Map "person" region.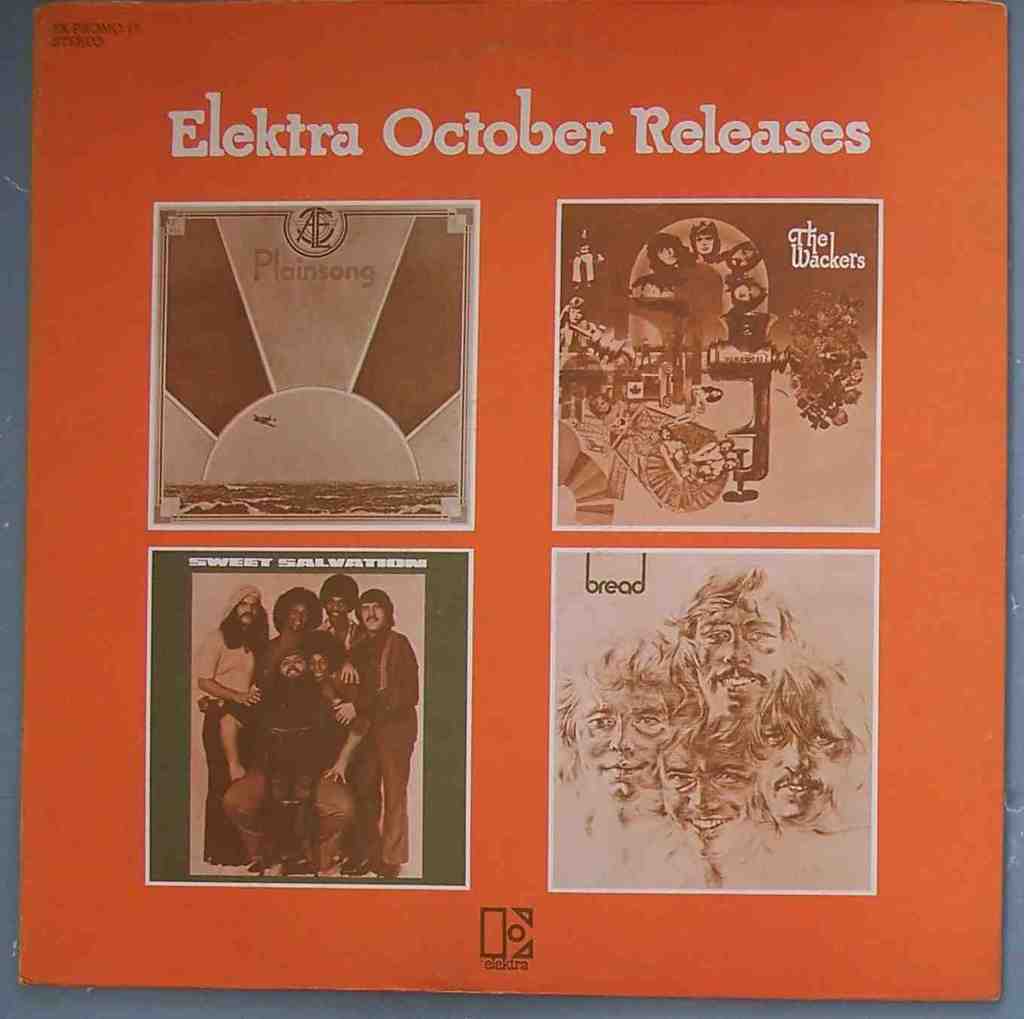
Mapped to box(714, 272, 766, 315).
